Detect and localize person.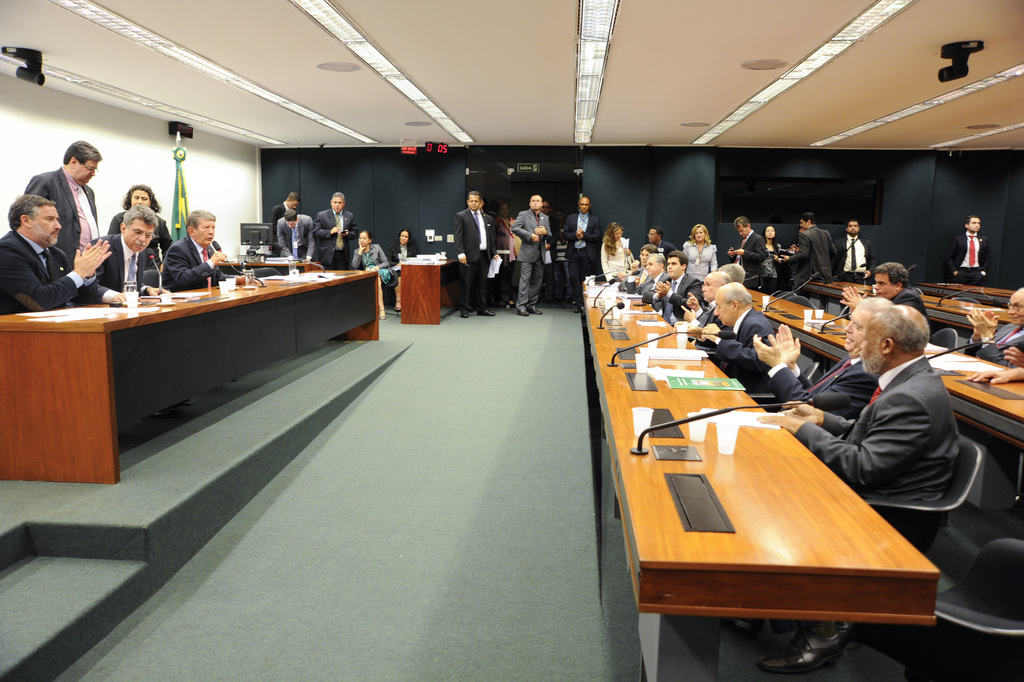
Localized at (left=635, top=257, right=667, bottom=301).
